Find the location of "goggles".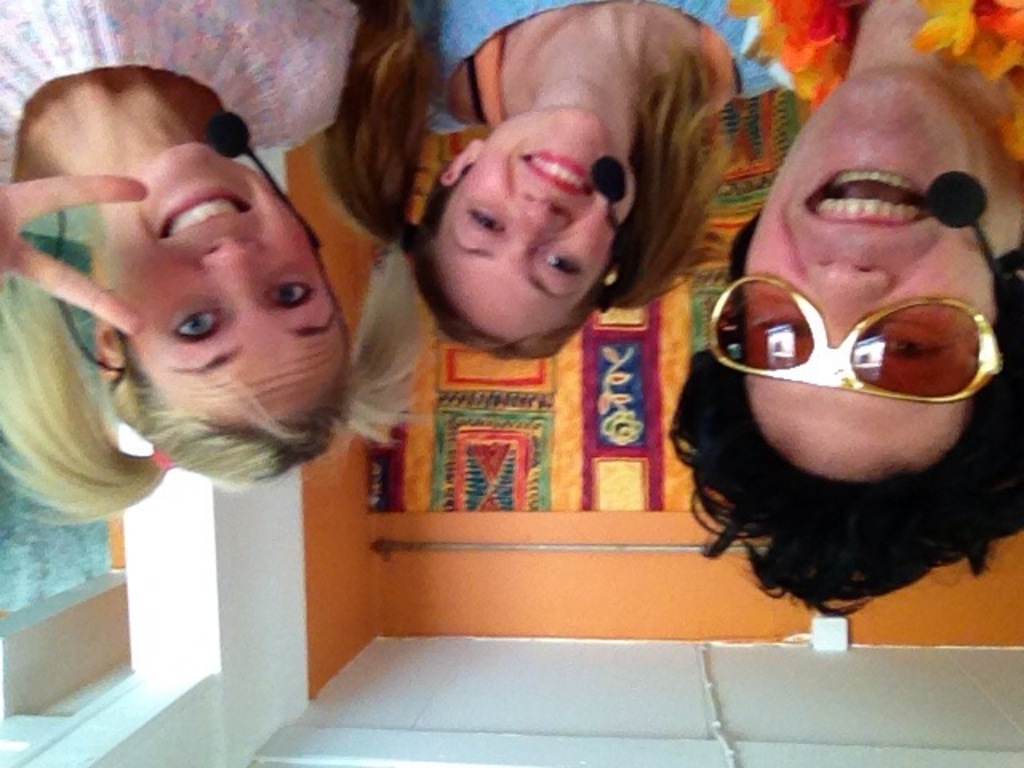
Location: left=718, top=266, right=997, bottom=397.
